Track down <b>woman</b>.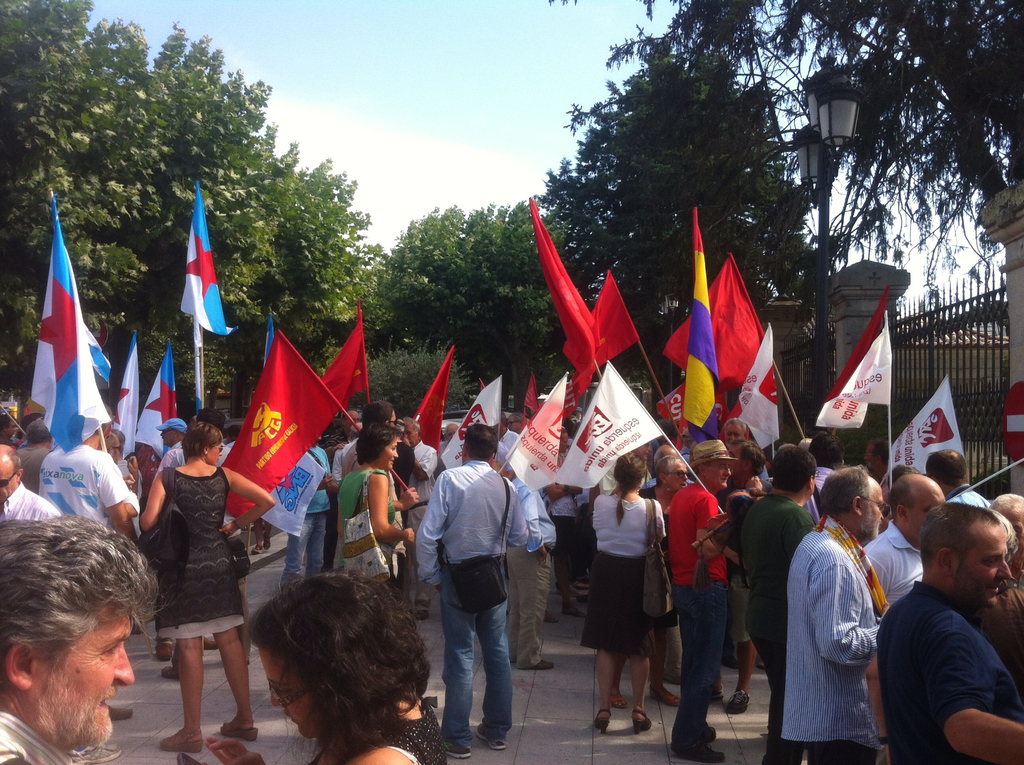
Tracked to box=[579, 452, 672, 734].
